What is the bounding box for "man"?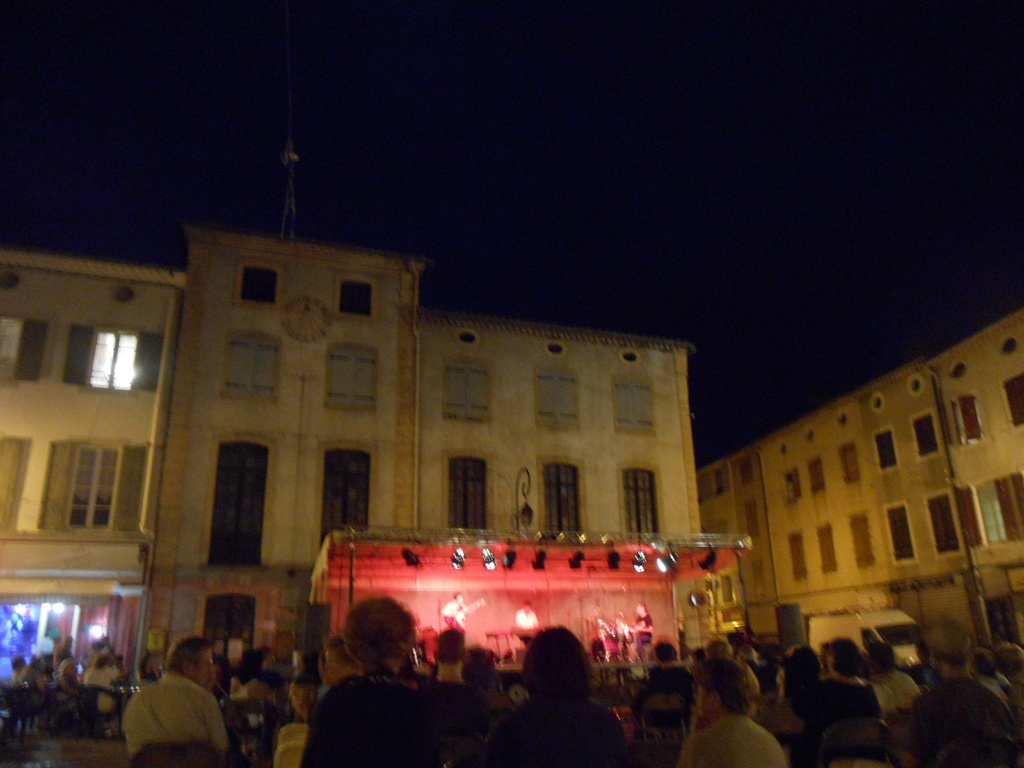
Rect(872, 643, 921, 709).
